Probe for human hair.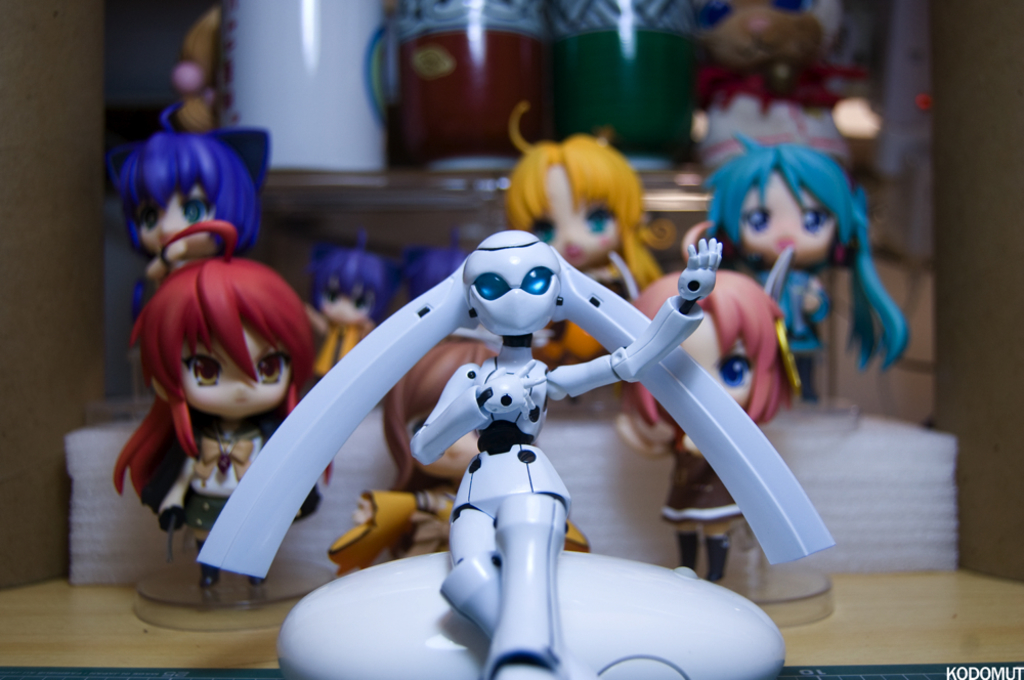
Probe result: pyautogui.locateOnScreen(620, 224, 782, 430).
